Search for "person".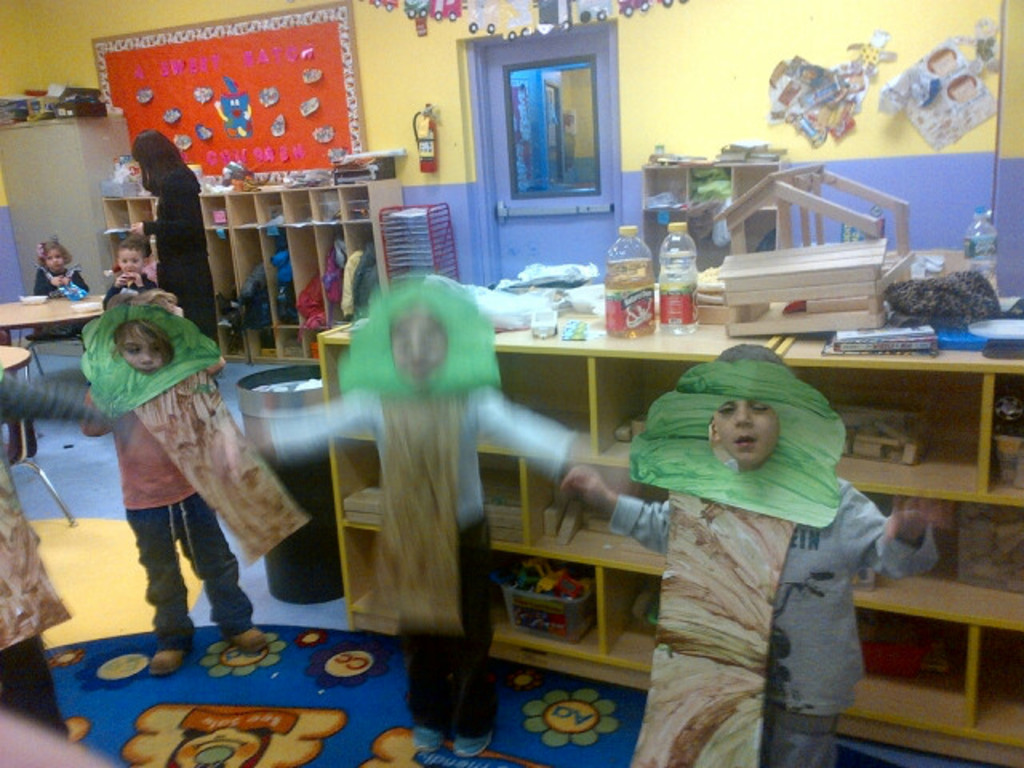
Found at <region>554, 373, 947, 766</region>.
